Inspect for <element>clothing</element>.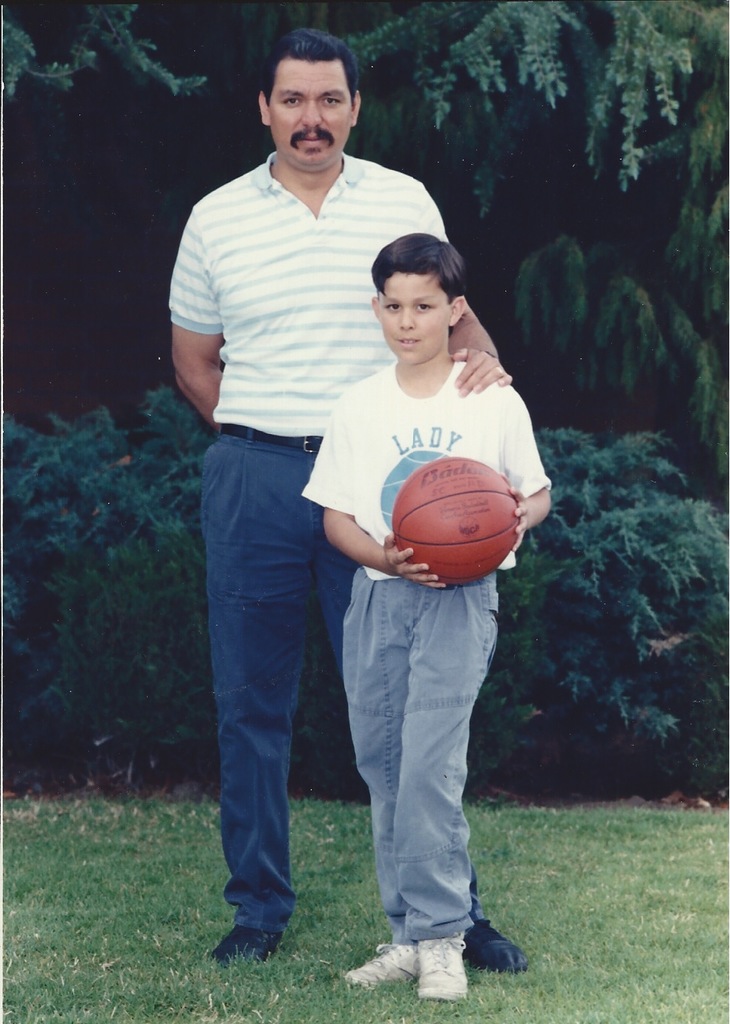
Inspection: crop(293, 363, 555, 950).
